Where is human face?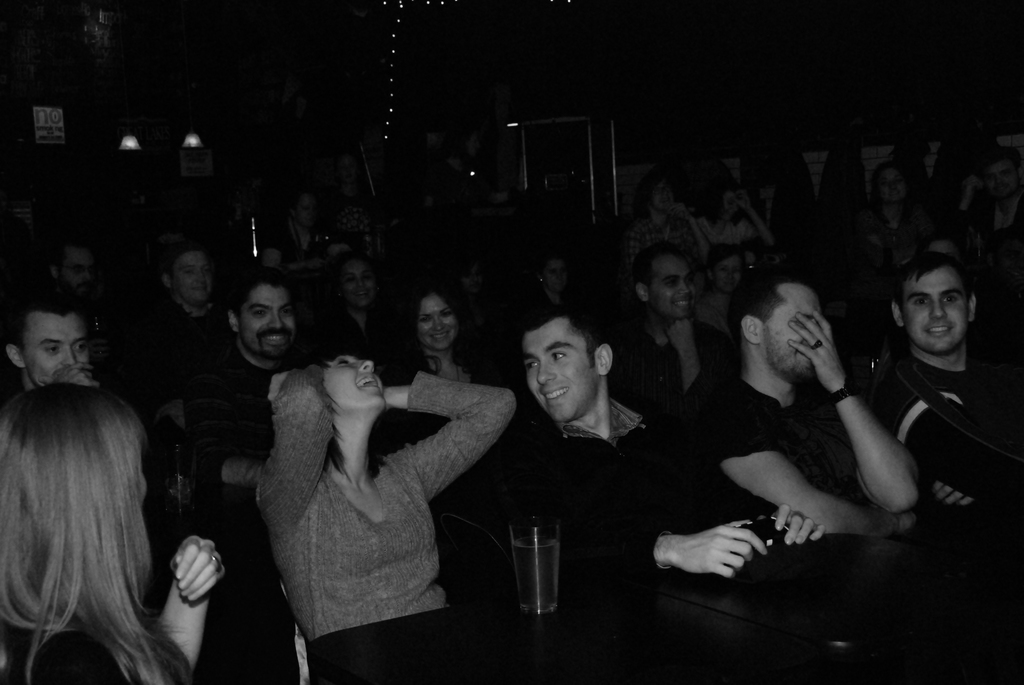
pyautogui.locateOnScreen(712, 256, 740, 295).
